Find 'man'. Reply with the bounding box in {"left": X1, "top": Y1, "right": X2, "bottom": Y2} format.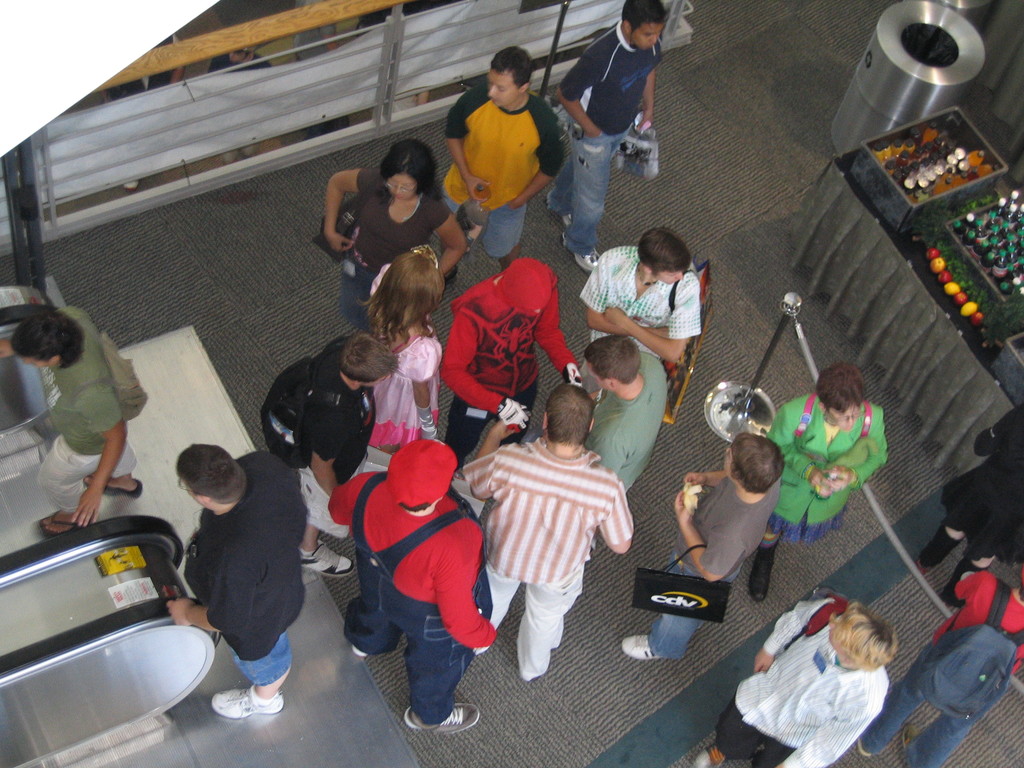
{"left": 266, "top": 333, "right": 390, "bottom": 575}.
